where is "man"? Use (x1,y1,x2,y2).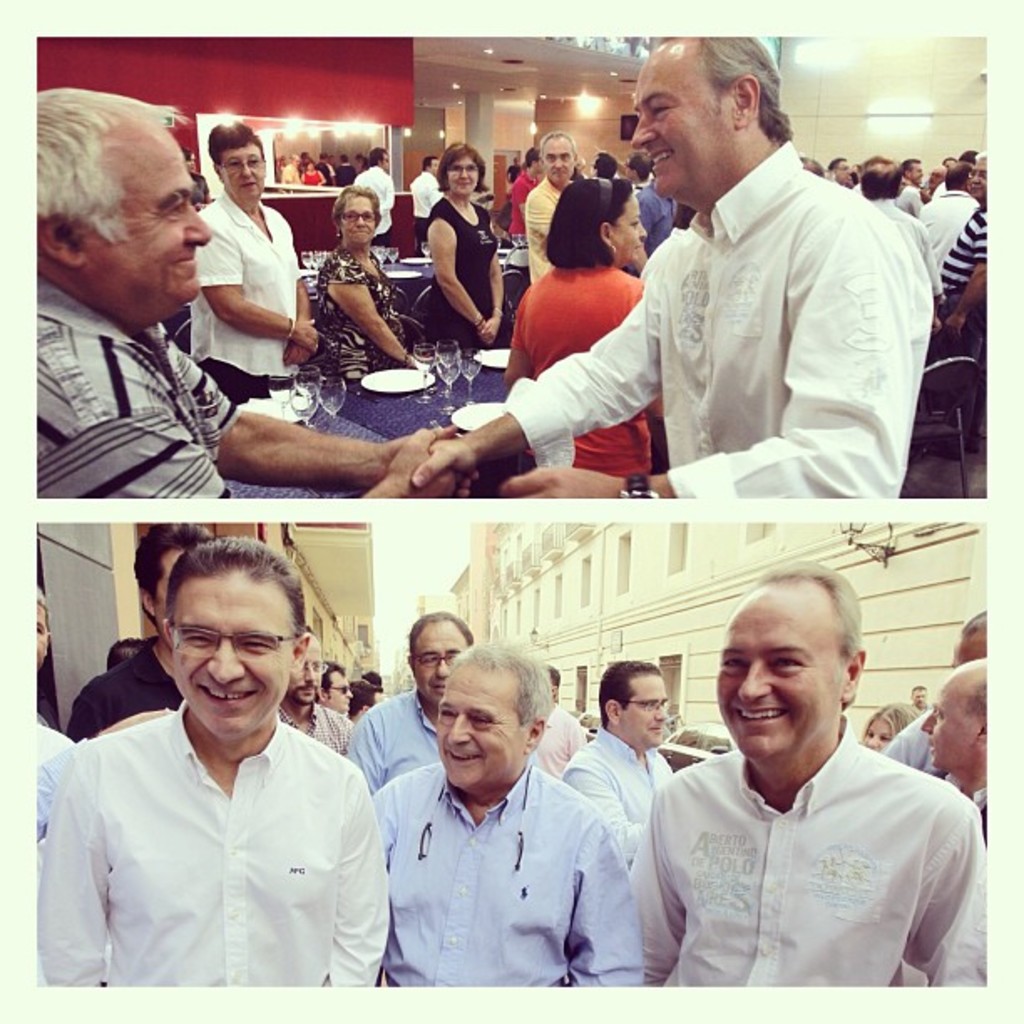
(405,151,443,231).
